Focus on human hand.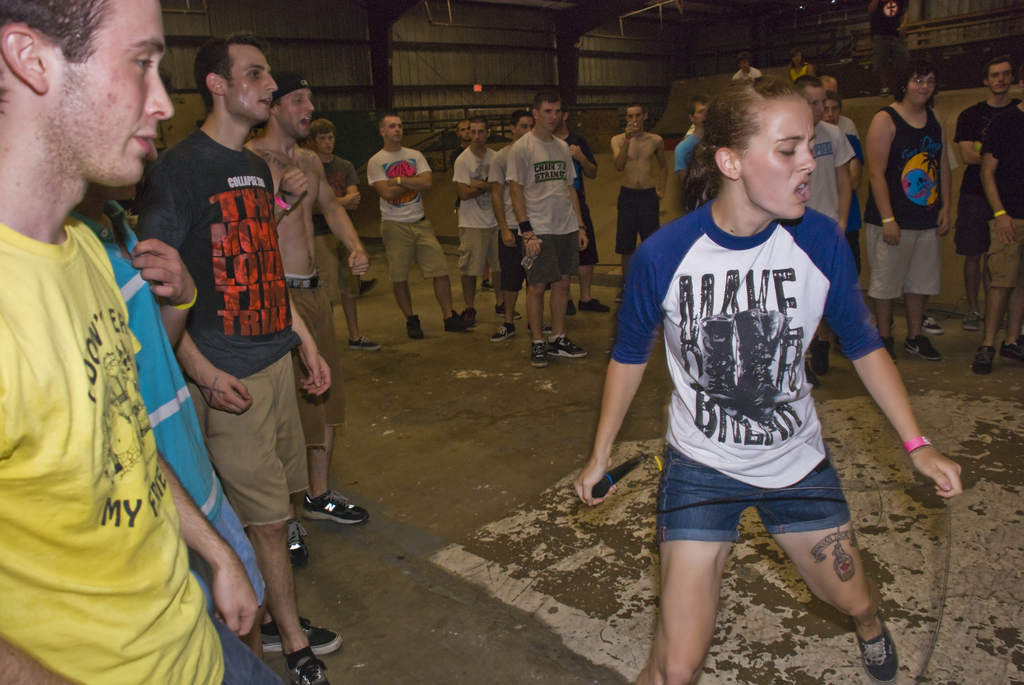
Focused at 276,166,309,212.
